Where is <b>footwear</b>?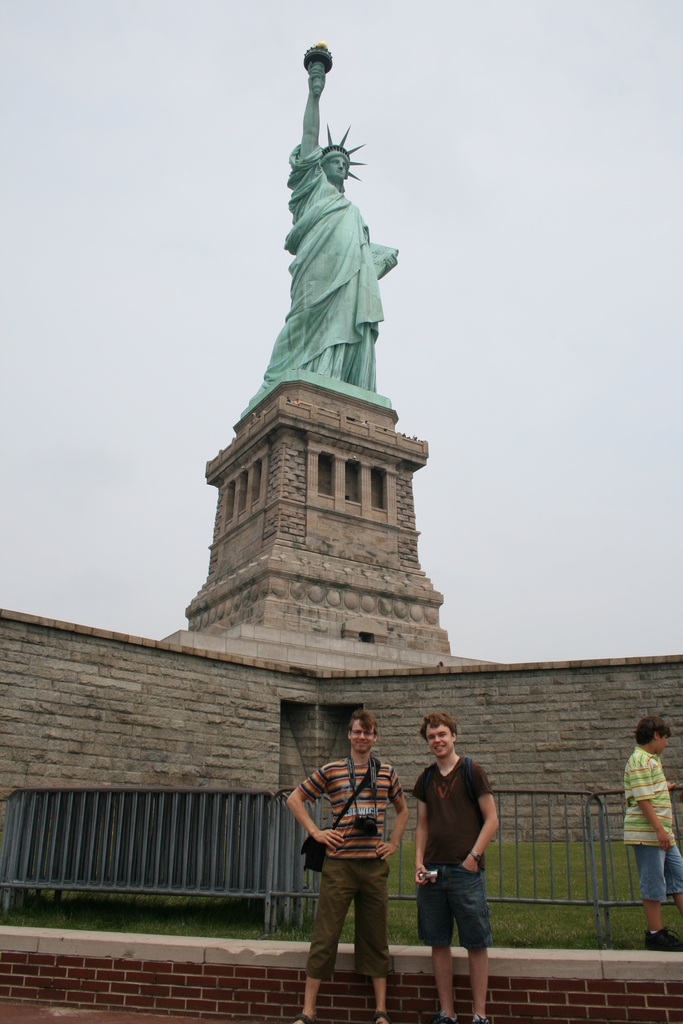
[x1=370, y1=1008, x2=384, y2=1023].
